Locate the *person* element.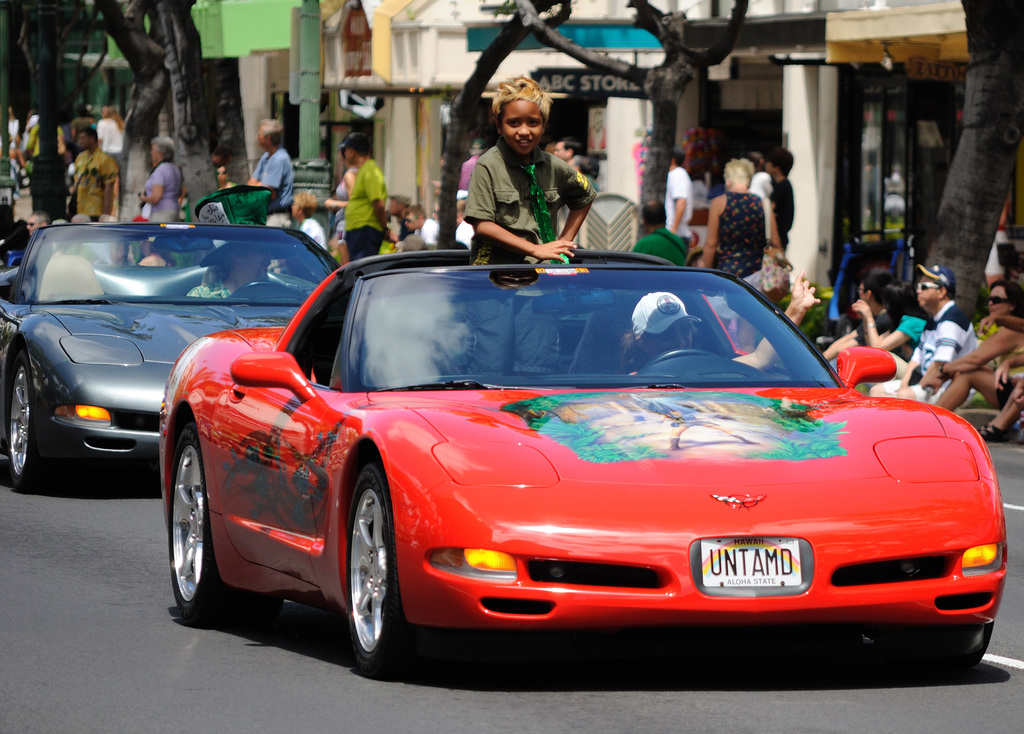
Element bbox: {"left": 748, "top": 146, "right": 791, "bottom": 301}.
